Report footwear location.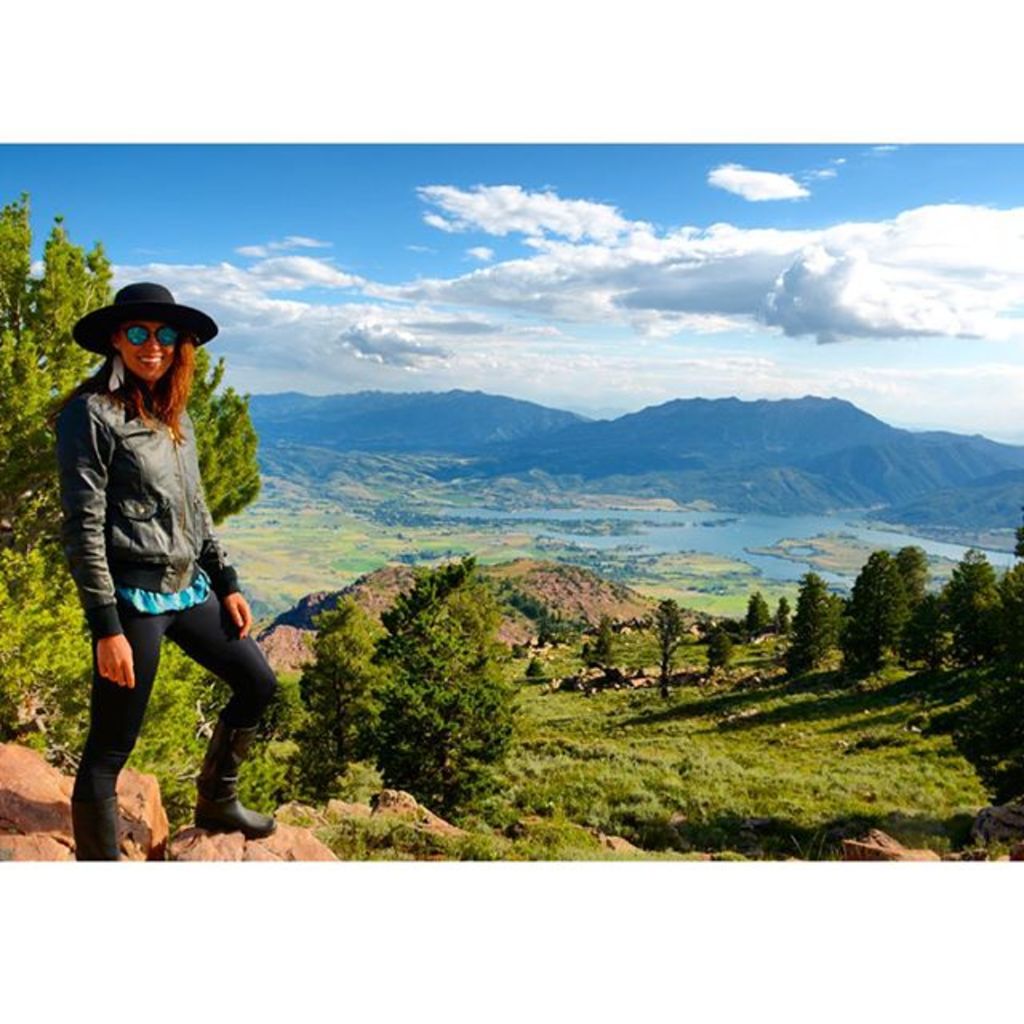
Report: <bbox>182, 786, 286, 851</bbox>.
